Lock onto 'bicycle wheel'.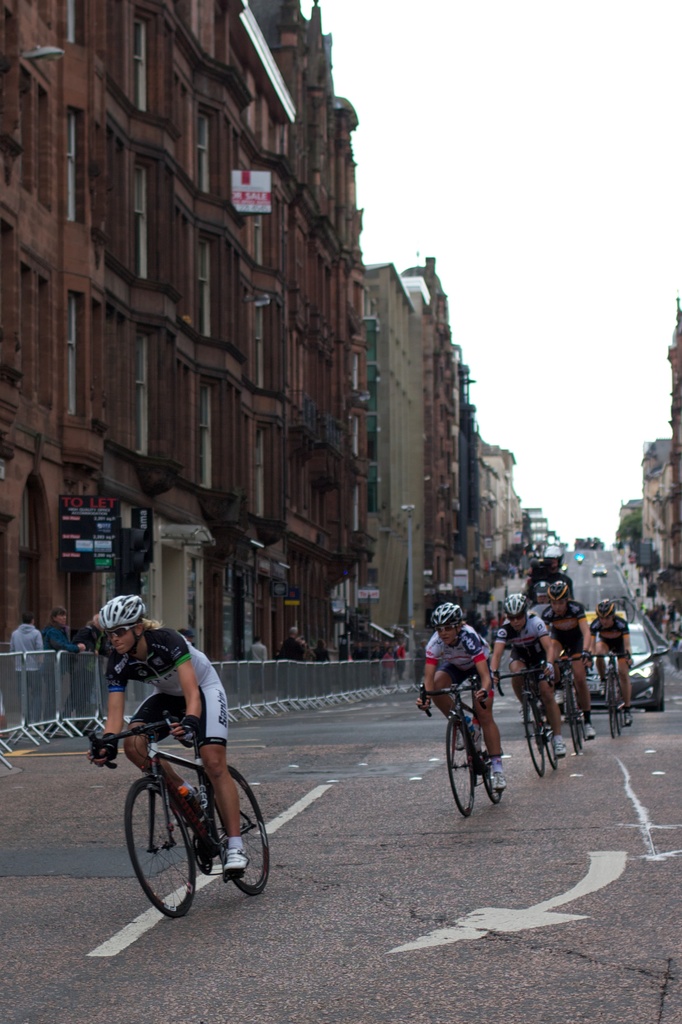
Locked: box(217, 771, 267, 892).
